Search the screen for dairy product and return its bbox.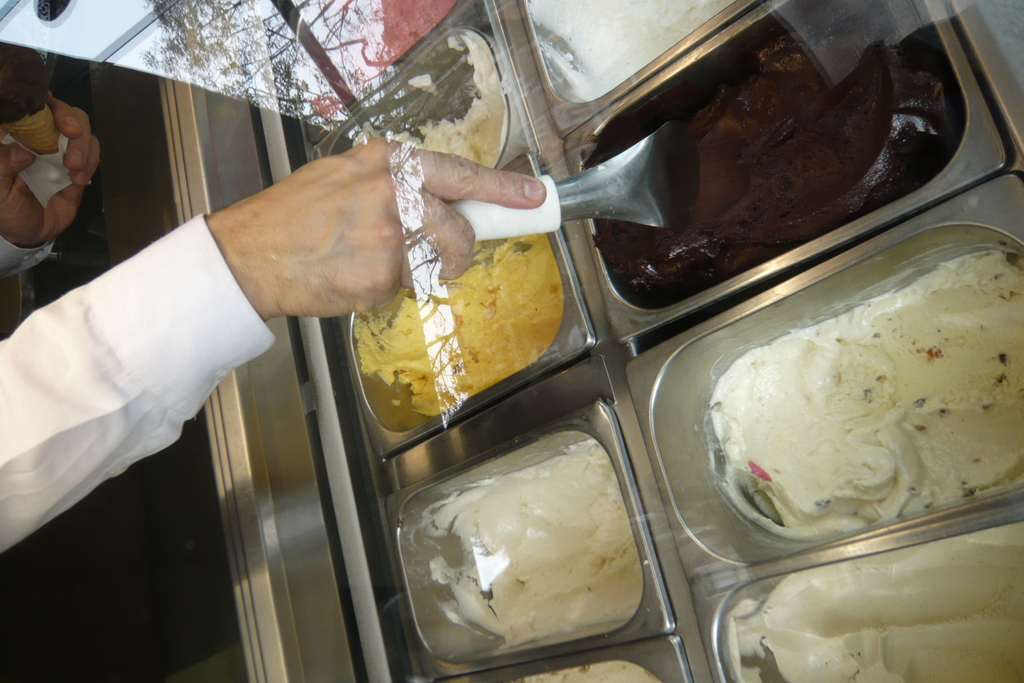
Found: Rect(421, 429, 668, 657).
